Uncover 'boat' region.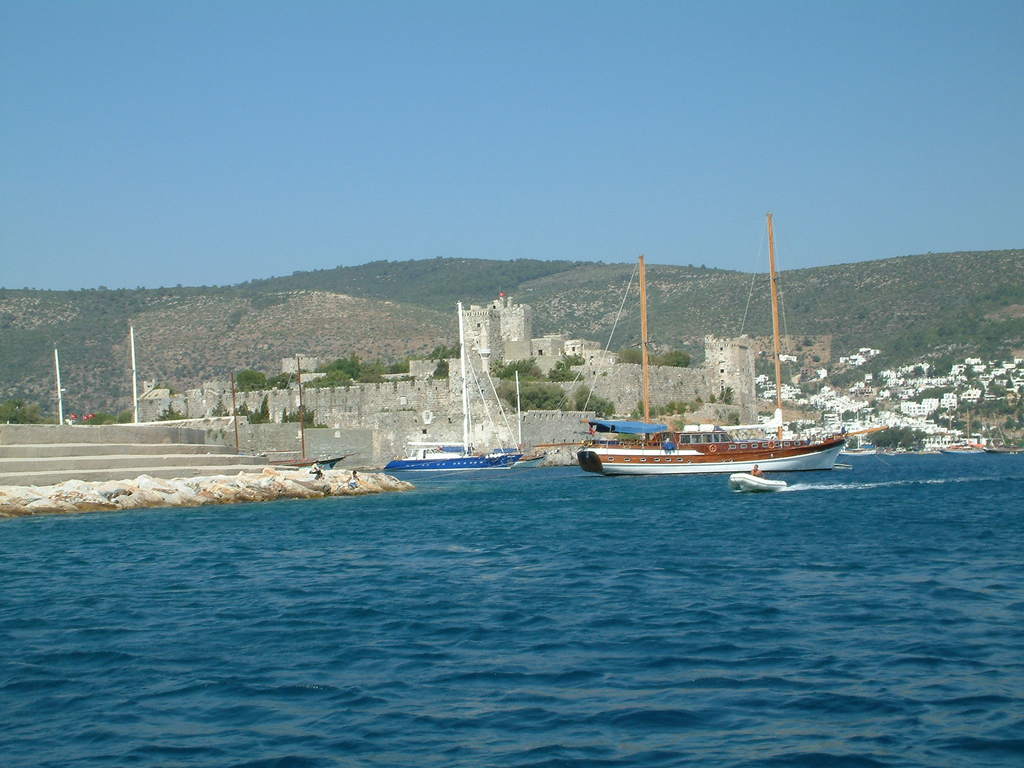
Uncovered: pyautogui.locateOnScreen(984, 407, 1021, 454).
